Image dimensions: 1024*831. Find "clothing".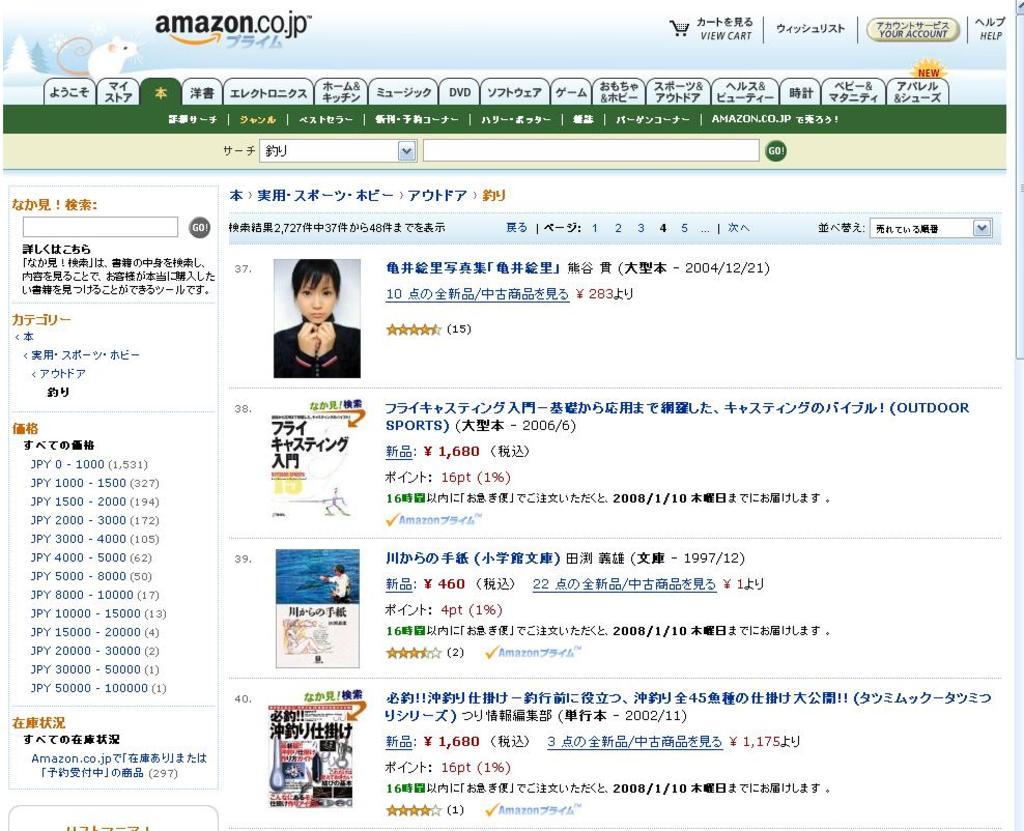
271 289 379 370.
